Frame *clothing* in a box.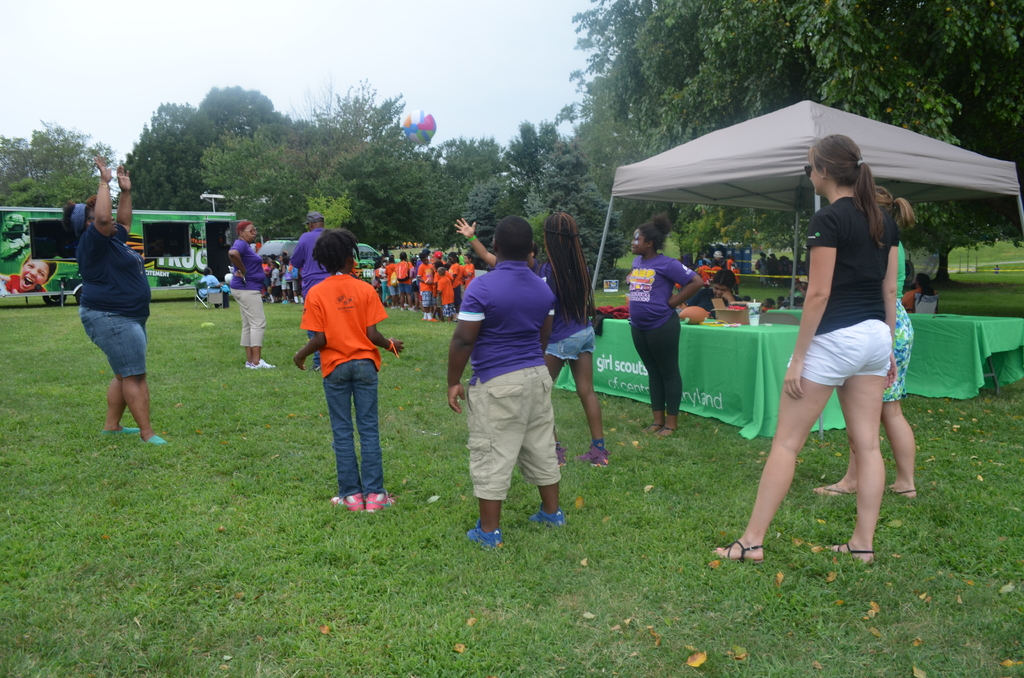
bbox=[6, 273, 50, 295].
